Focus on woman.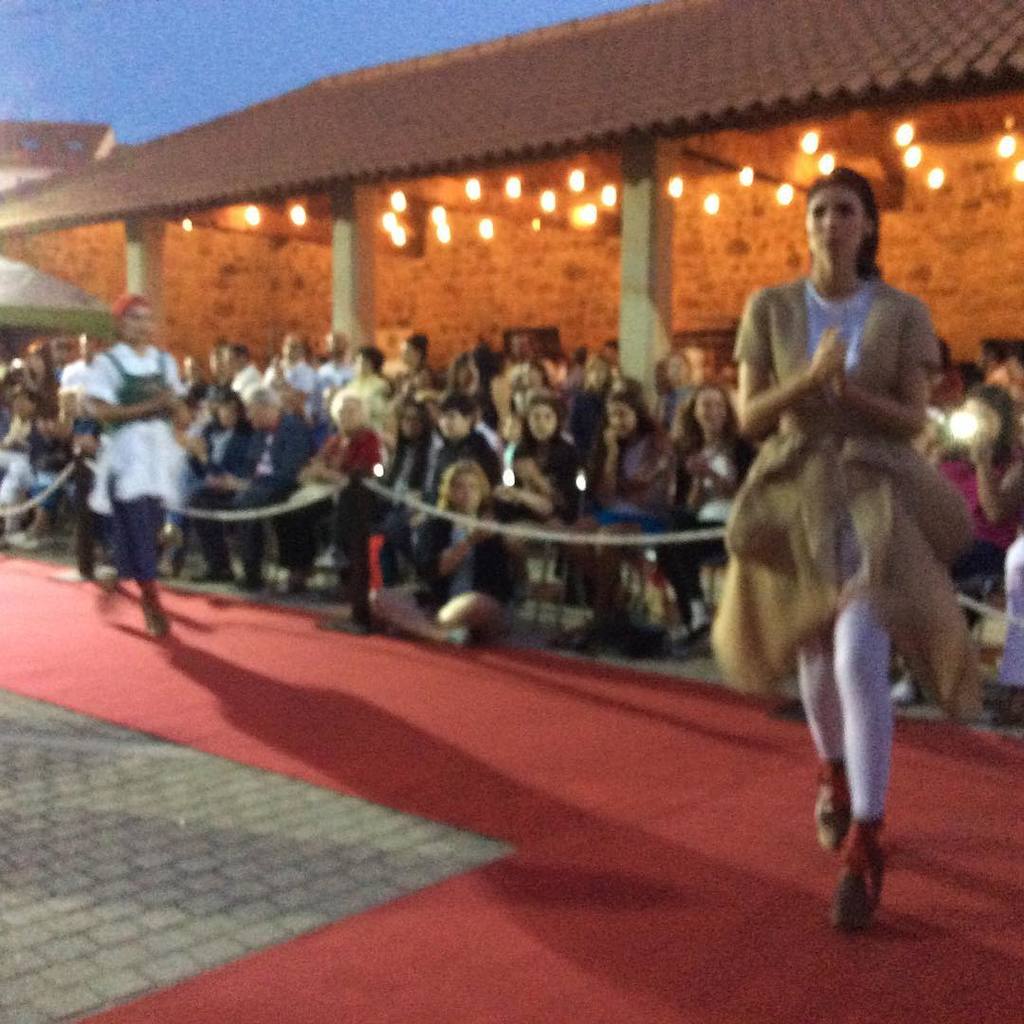
Focused at bbox=(299, 377, 395, 596).
